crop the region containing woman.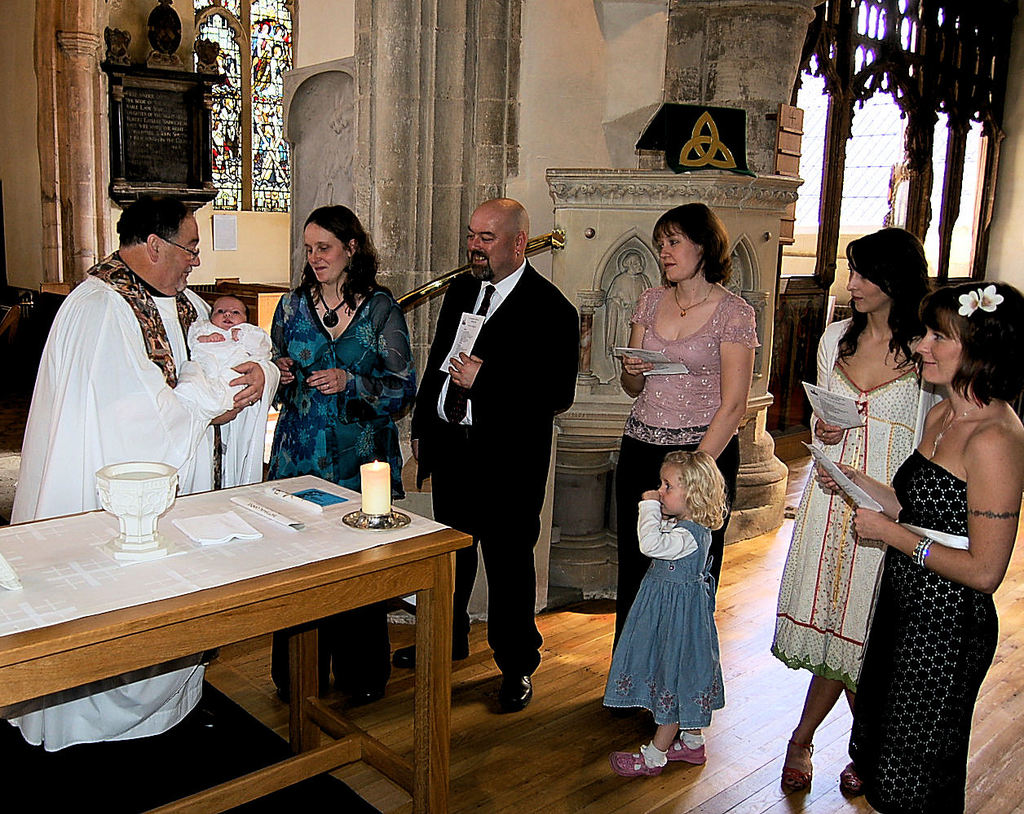
Crop region: <region>611, 200, 760, 662</region>.
